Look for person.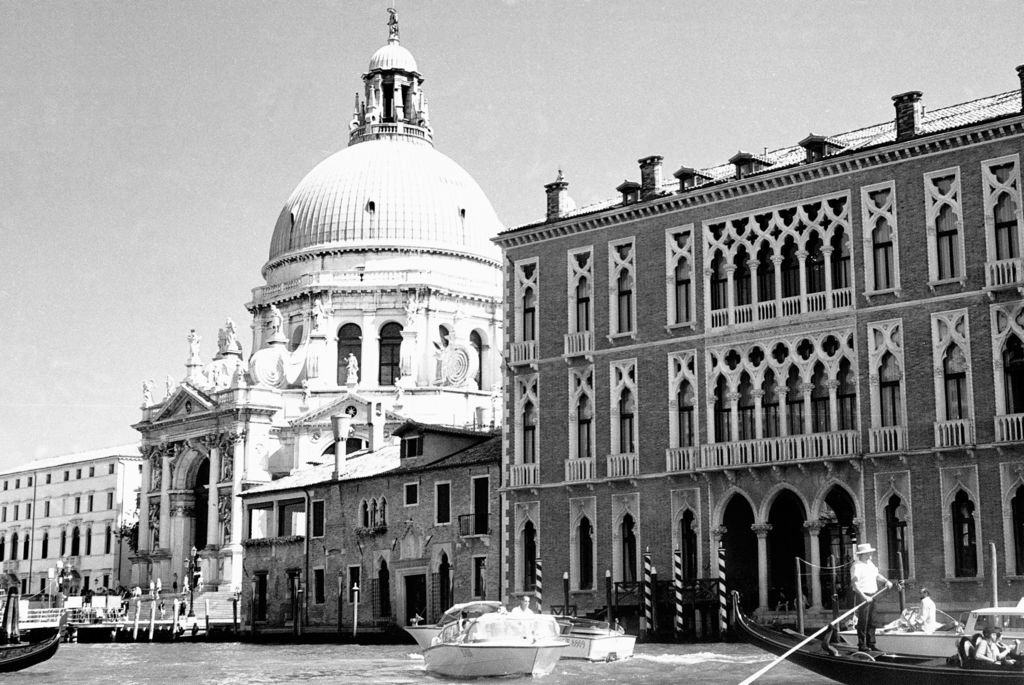
Found: 392/375/403/400.
